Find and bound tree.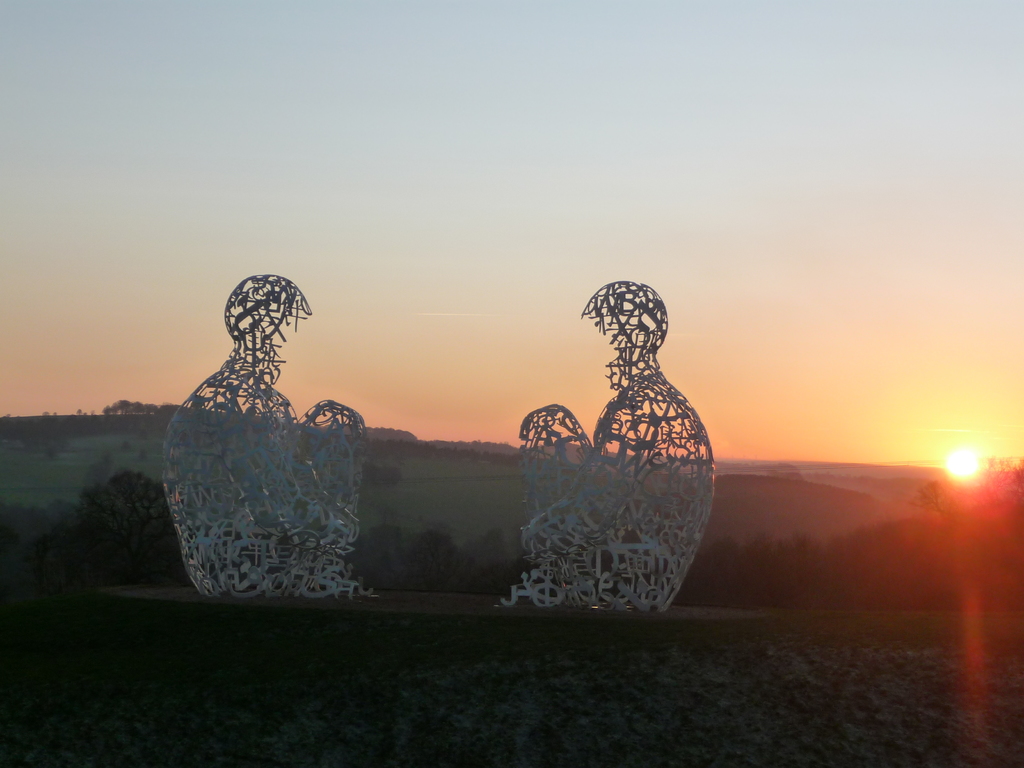
Bound: x1=778 y1=529 x2=820 y2=585.
